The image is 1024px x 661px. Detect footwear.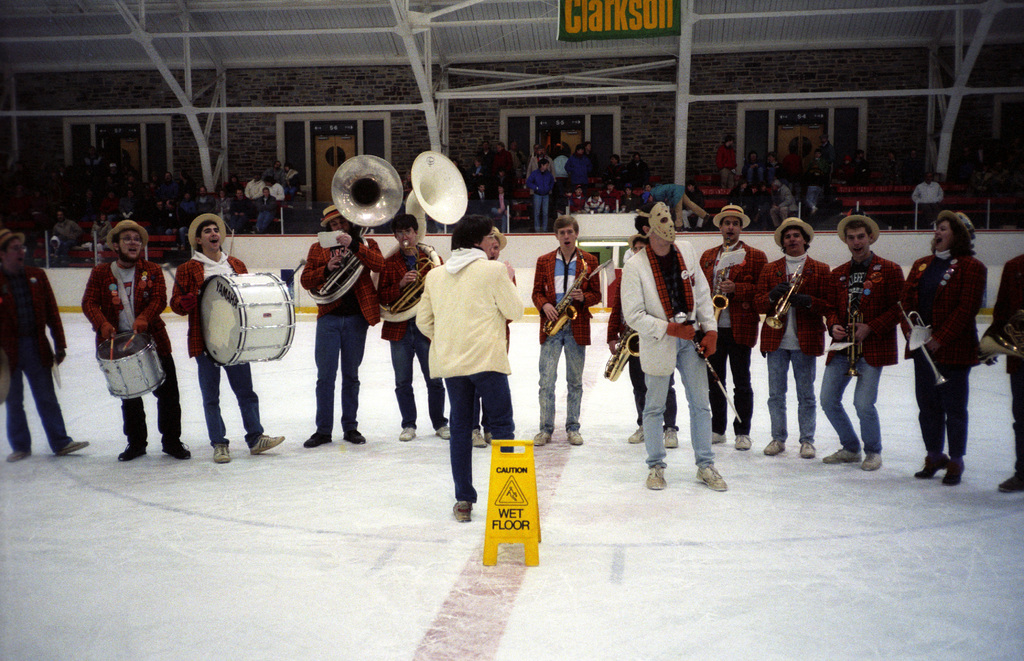
Detection: (735, 434, 751, 450).
